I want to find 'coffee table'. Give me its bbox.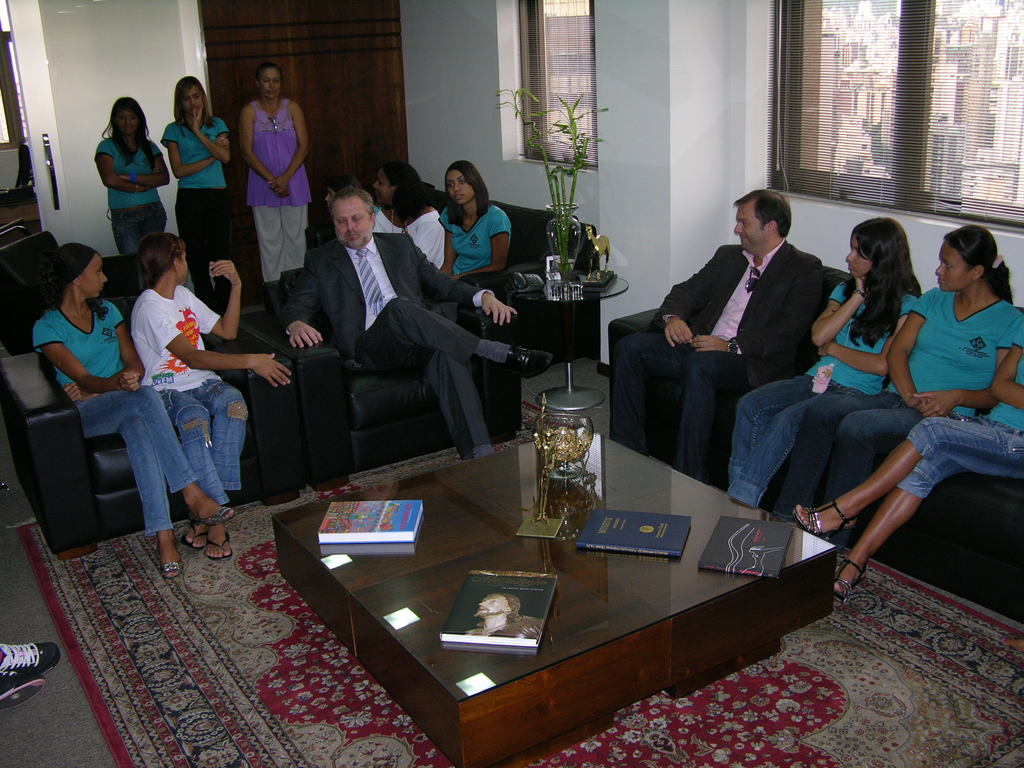
bbox=[505, 263, 625, 417].
